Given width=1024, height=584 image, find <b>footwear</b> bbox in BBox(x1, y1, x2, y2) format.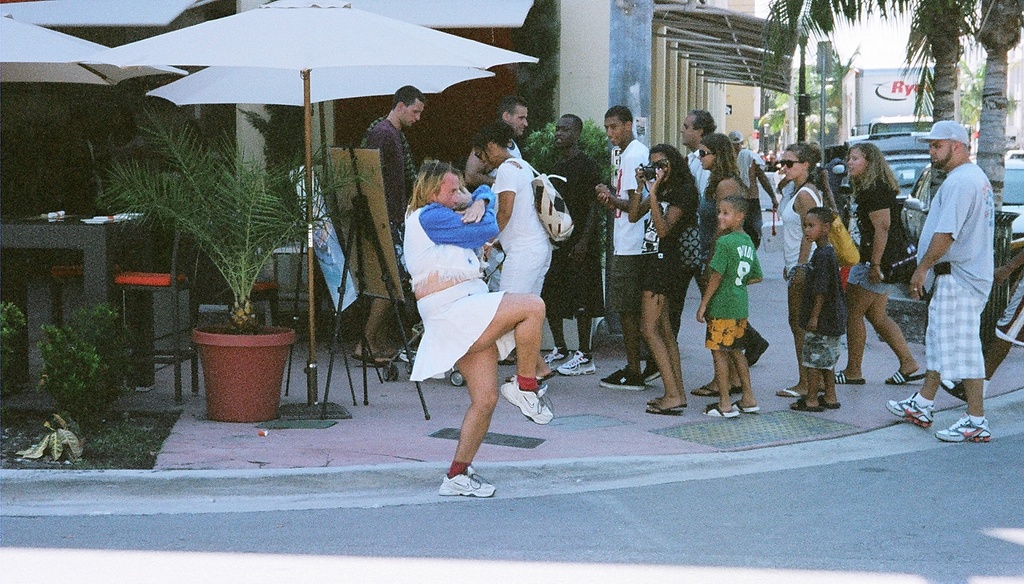
BBox(707, 401, 739, 422).
